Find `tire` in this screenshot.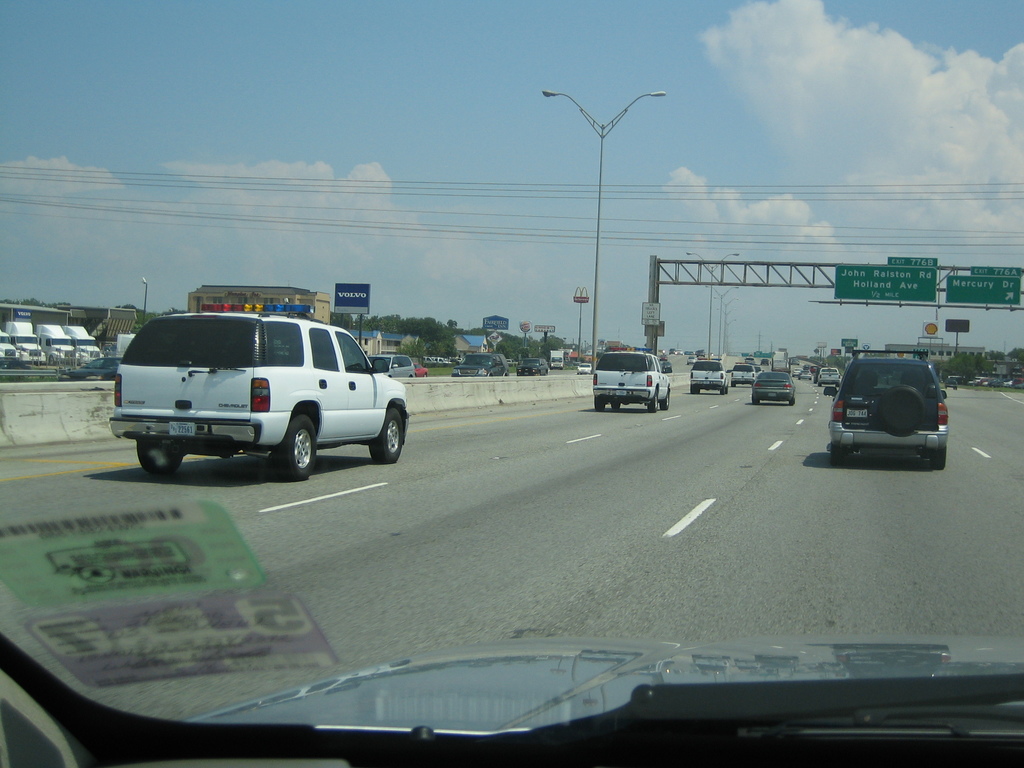
The bounding box for `tire` is bbox=(648, 392, 657, 412).
